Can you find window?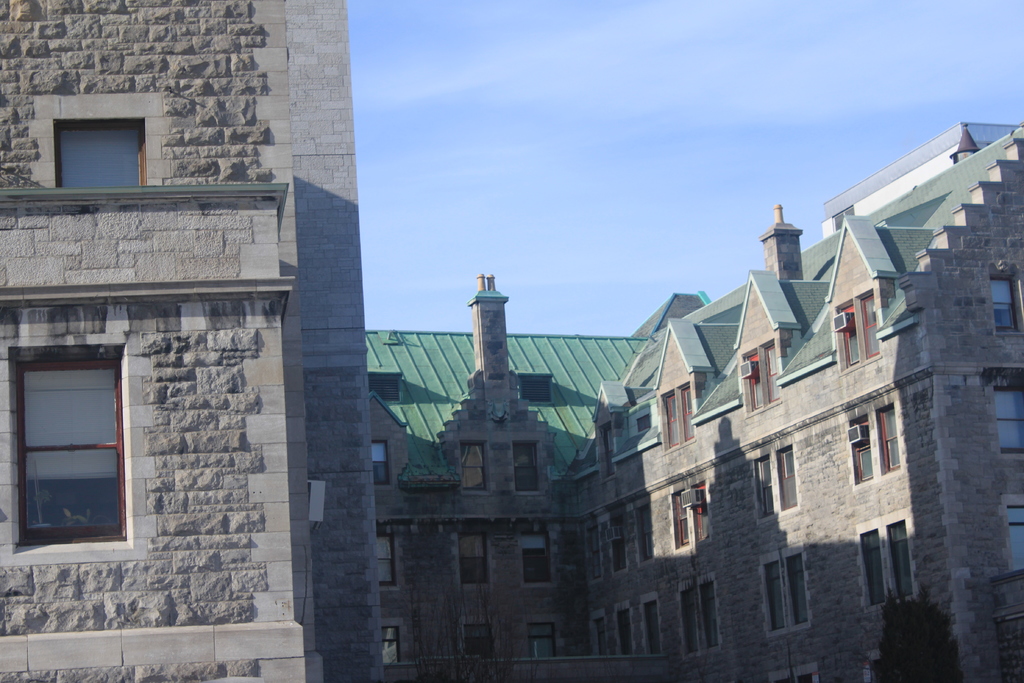
Yes, bounding box: bbox(681, 588, 702, 652).
